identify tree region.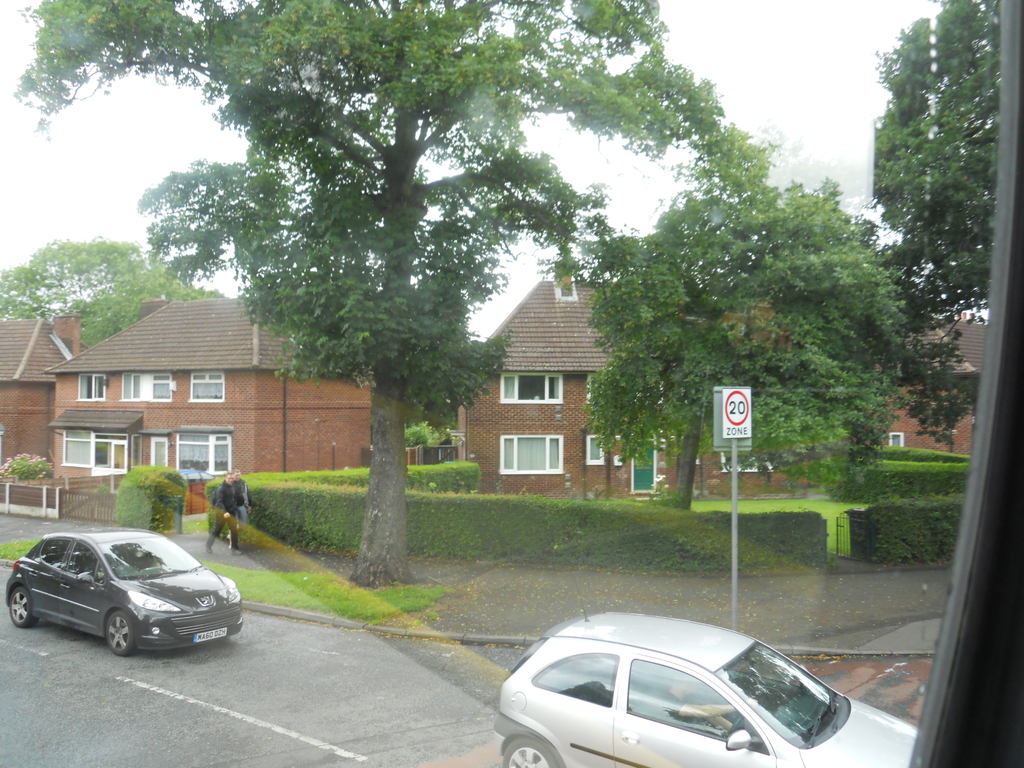
Region: 900/340/993/449.
